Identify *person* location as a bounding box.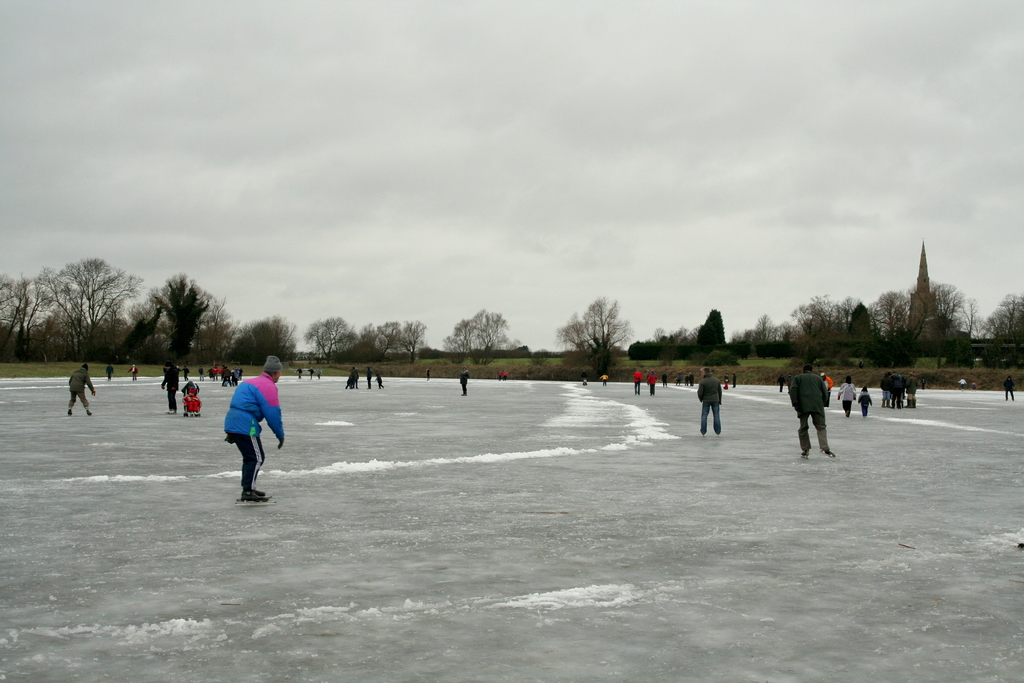
318 369 323 378.
